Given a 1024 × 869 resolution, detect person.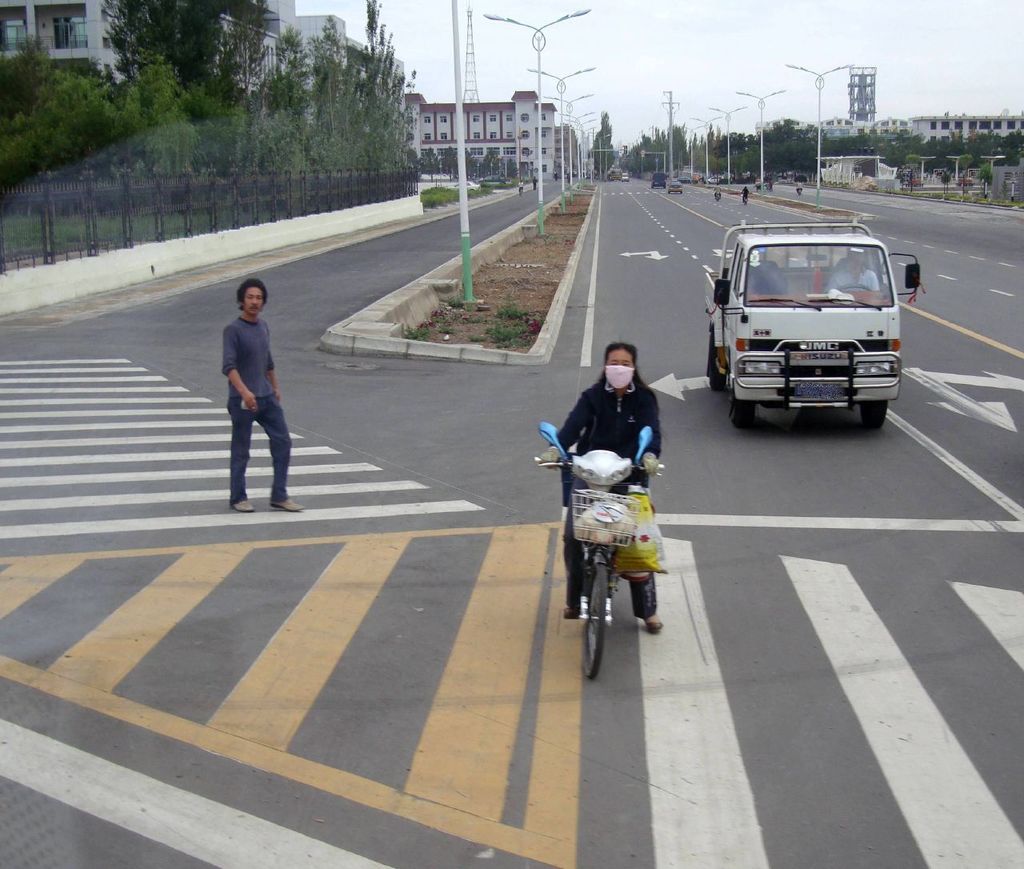
region(825, 250, 879, 296).
